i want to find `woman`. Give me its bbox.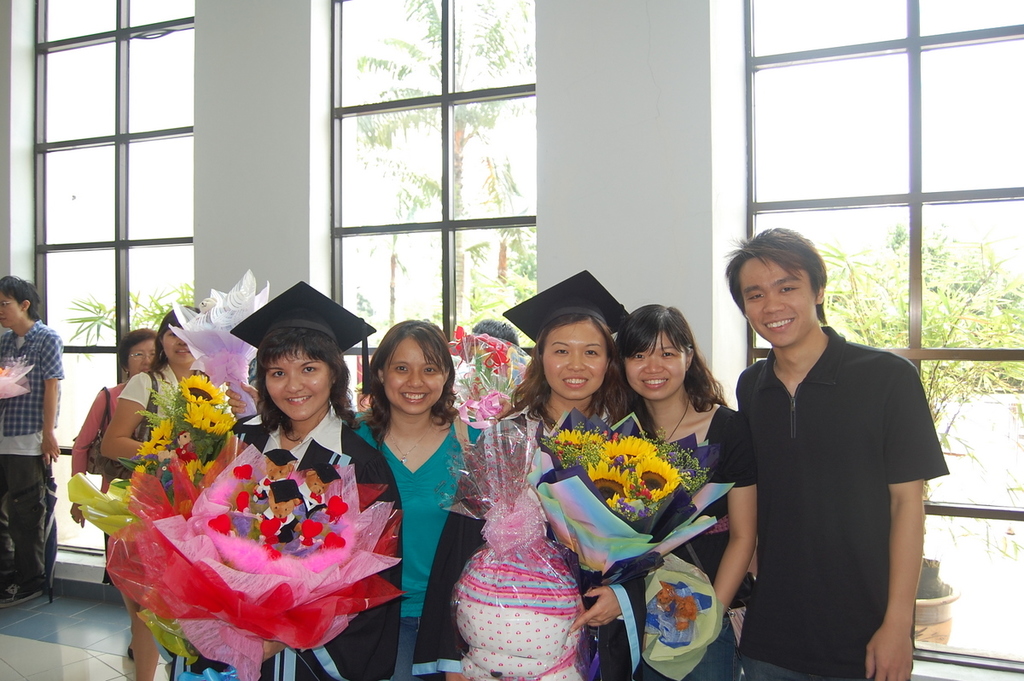
(x1=102, y1=305, x2=235, y2=680).
